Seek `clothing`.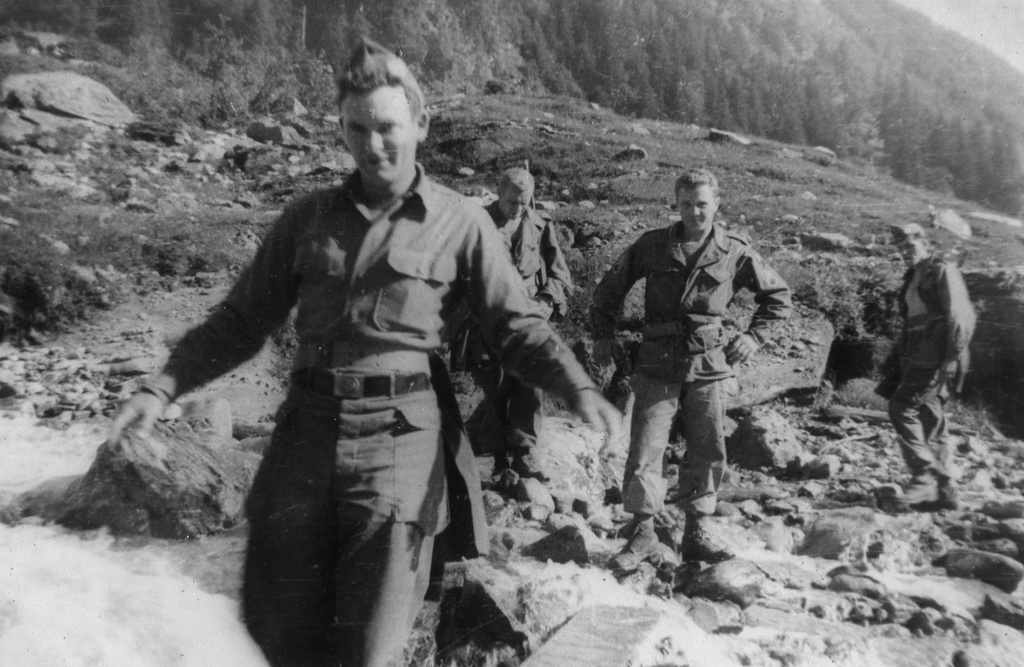
detection(452, 207, 577, 463).
